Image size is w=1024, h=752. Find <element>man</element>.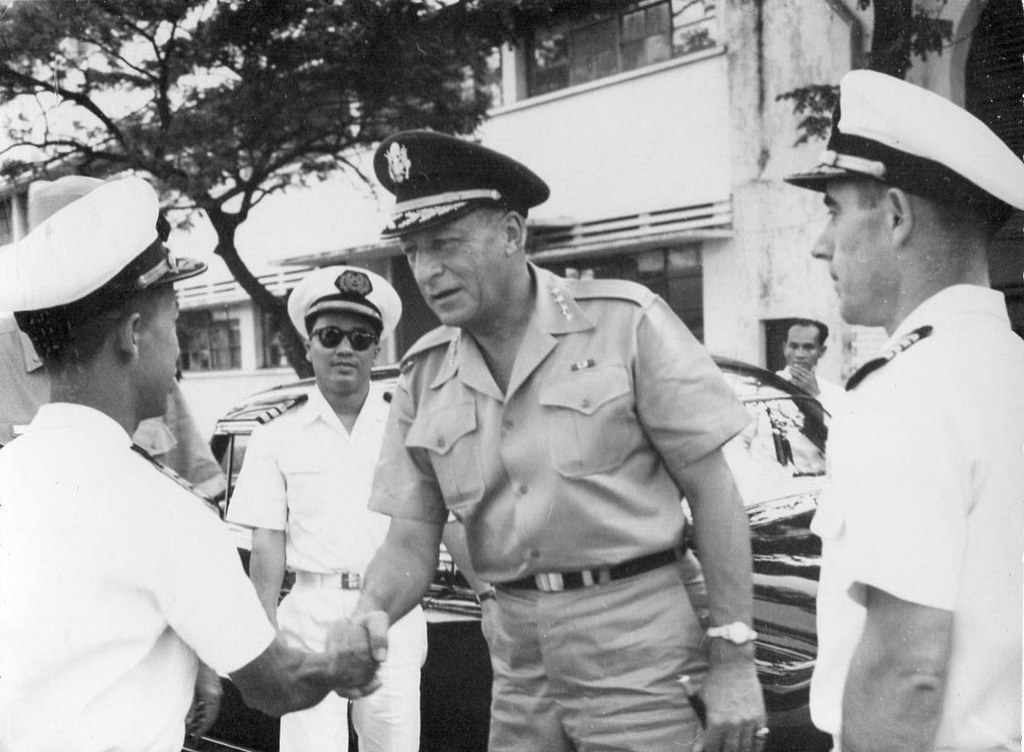
(776, 320, 846, 416).
